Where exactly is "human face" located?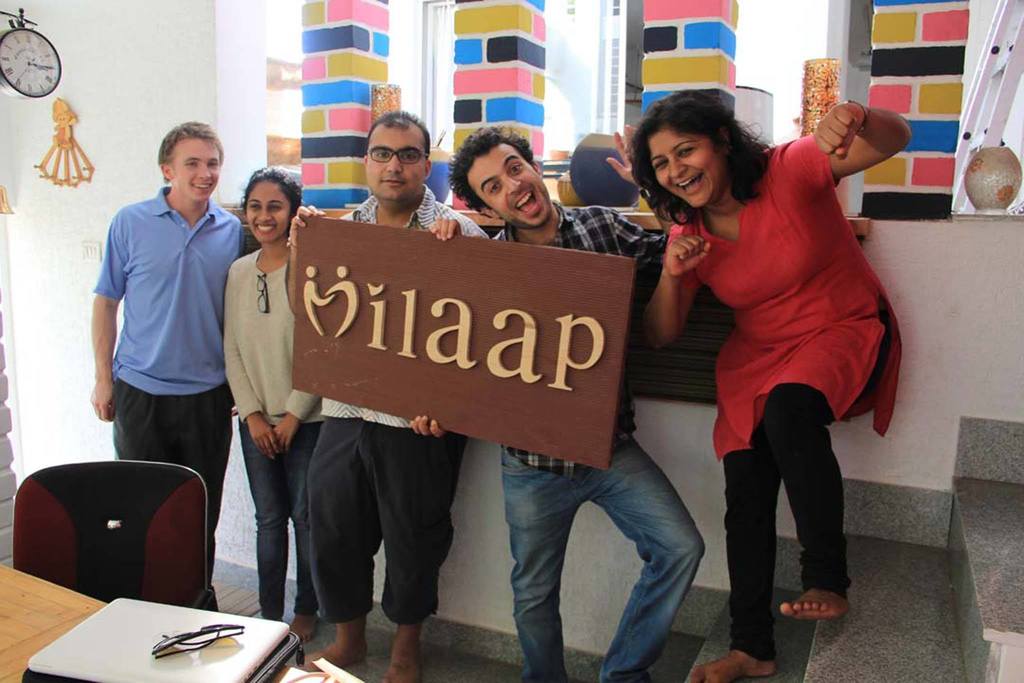
Its bounding box is 468 144 551 228.
